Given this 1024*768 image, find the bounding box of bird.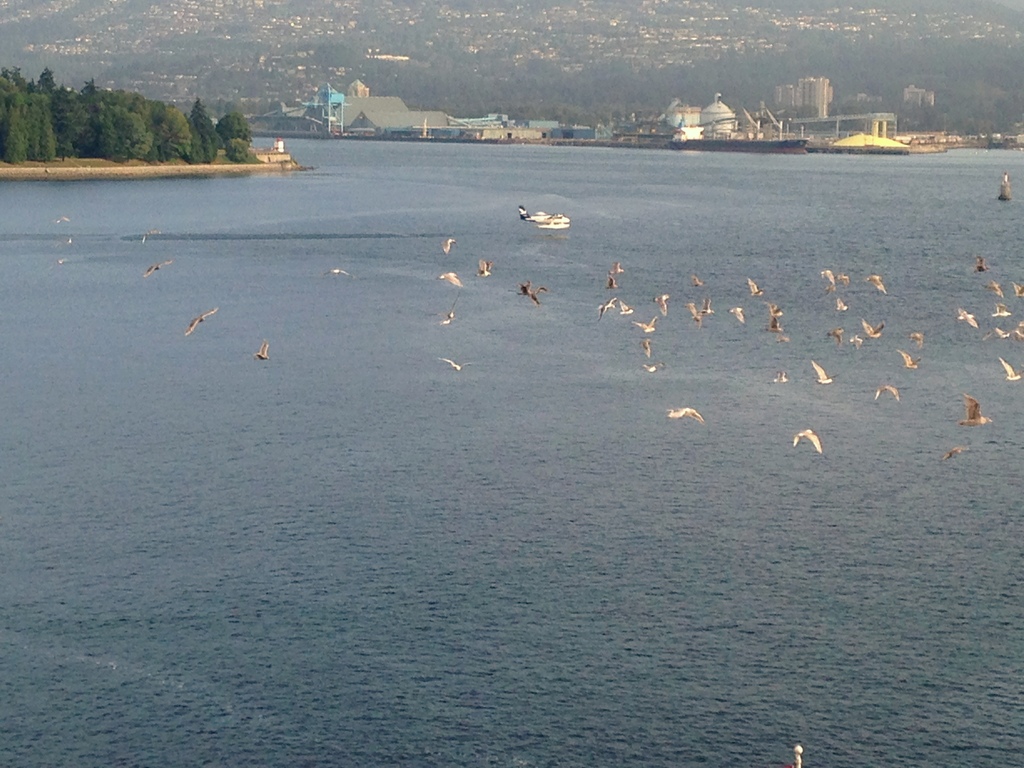
863/319/885/340.
